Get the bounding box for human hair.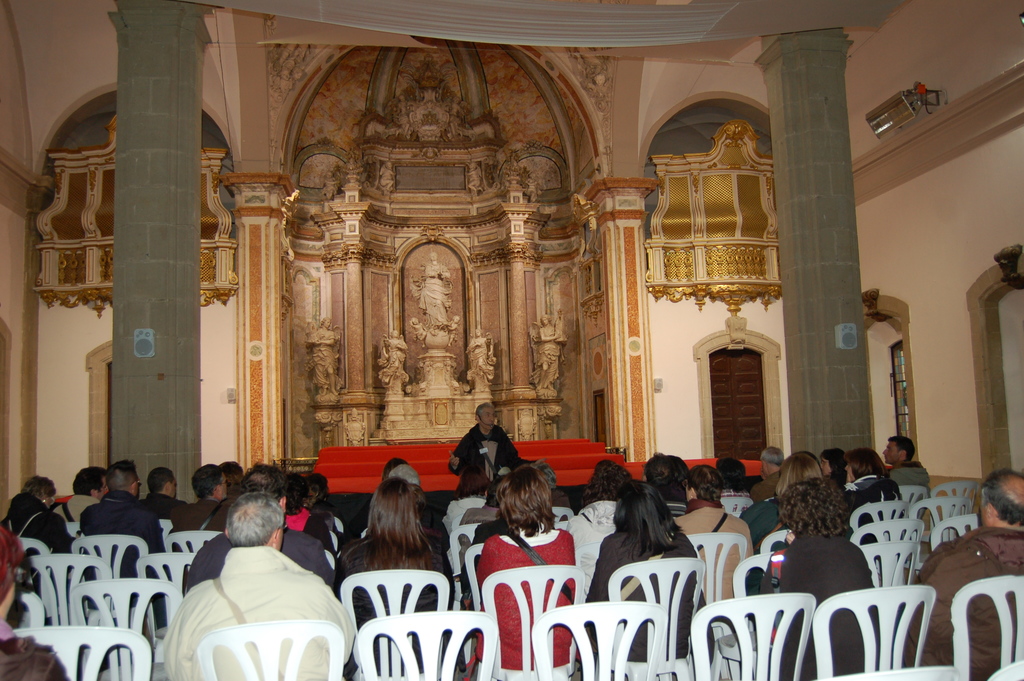
box(846, 450, 885, 484).
